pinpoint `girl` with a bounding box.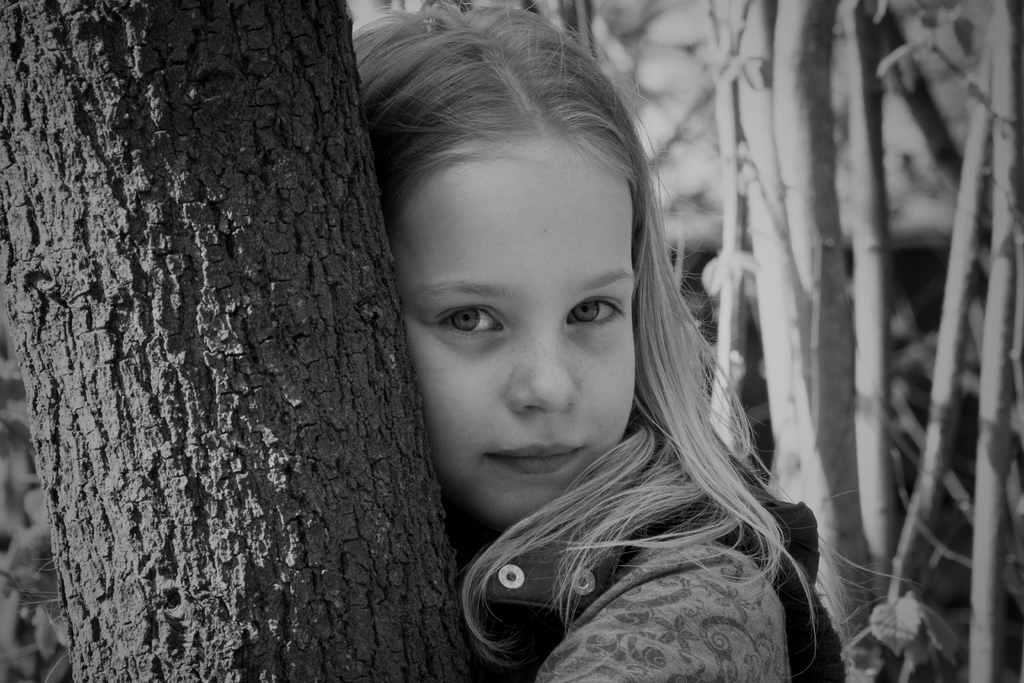
crop(351, 2, 849, 682).
